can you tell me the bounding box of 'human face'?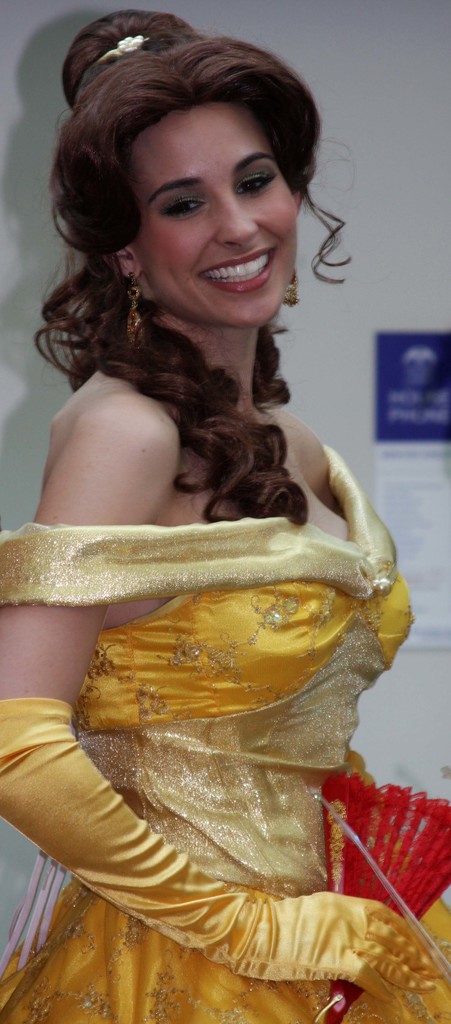
144/116/295/326.
